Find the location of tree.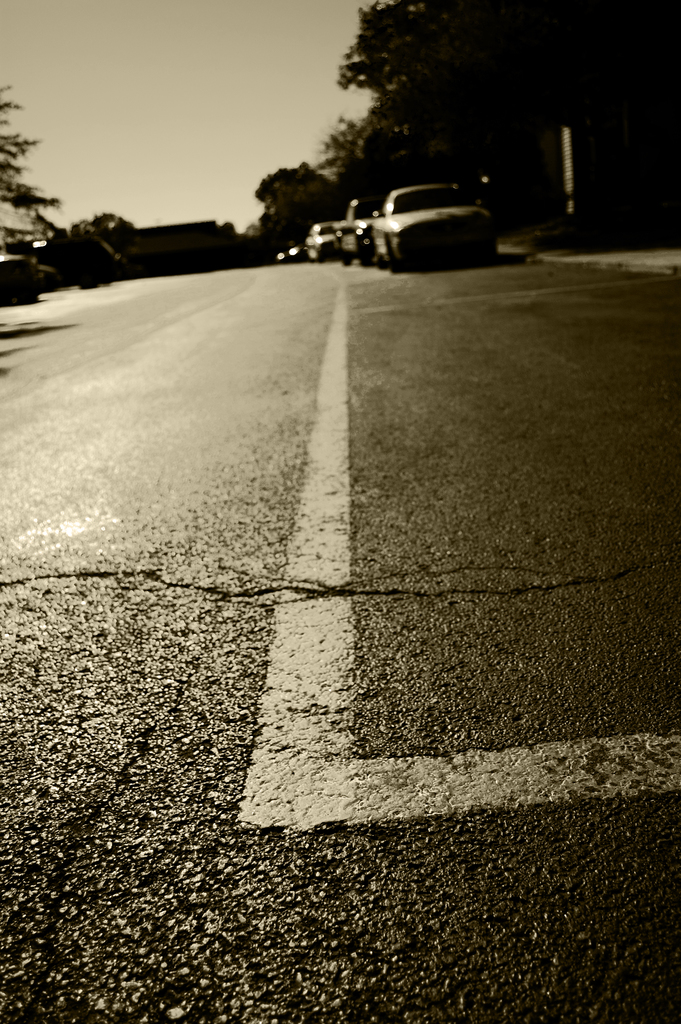
Location: (x1=0, y1=77, x2=69, y2=308).
